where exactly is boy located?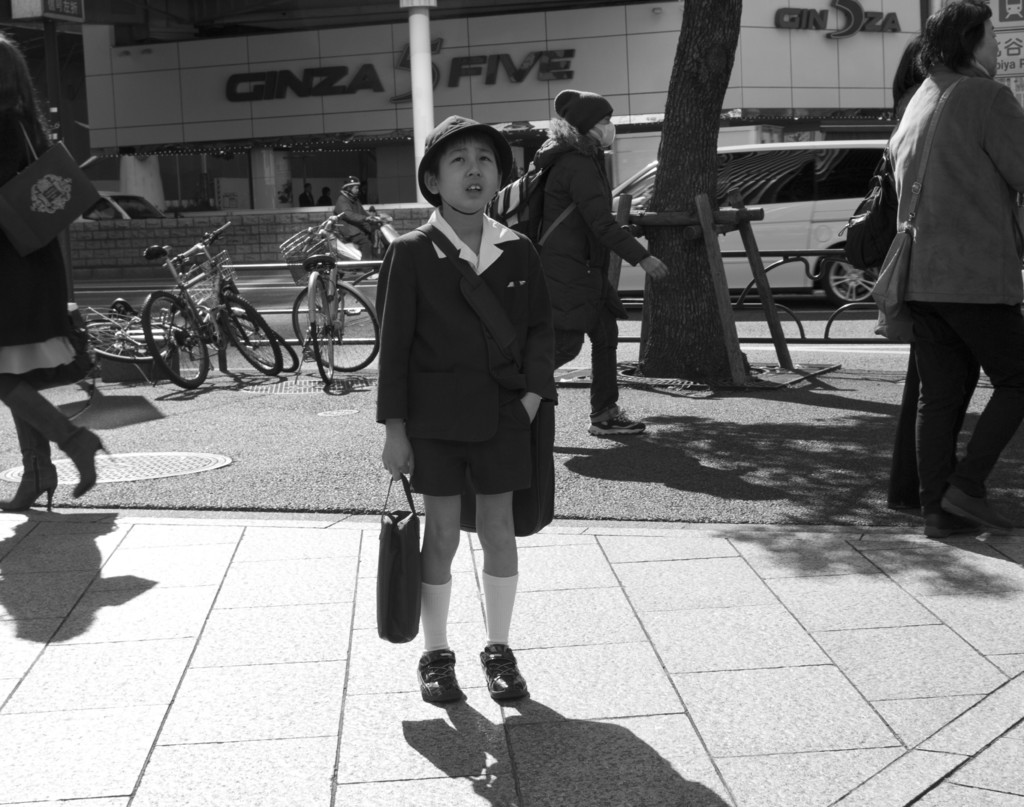
Its bounding box is 351/121/588/681.
